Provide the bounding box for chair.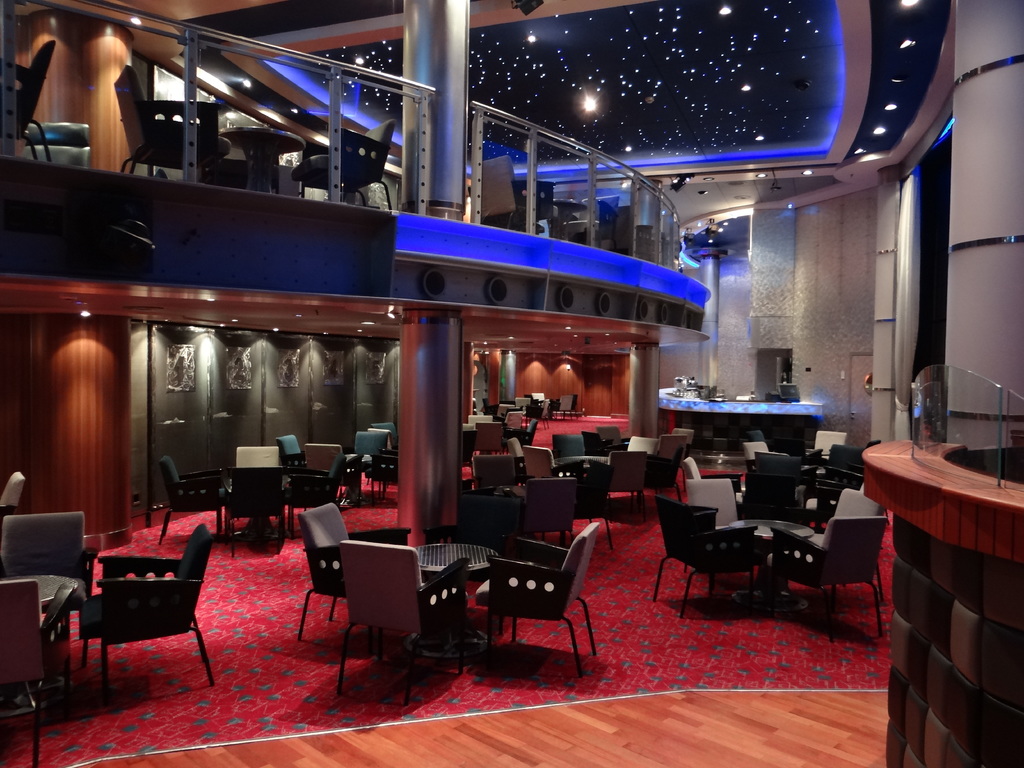
732 396 755 399.
